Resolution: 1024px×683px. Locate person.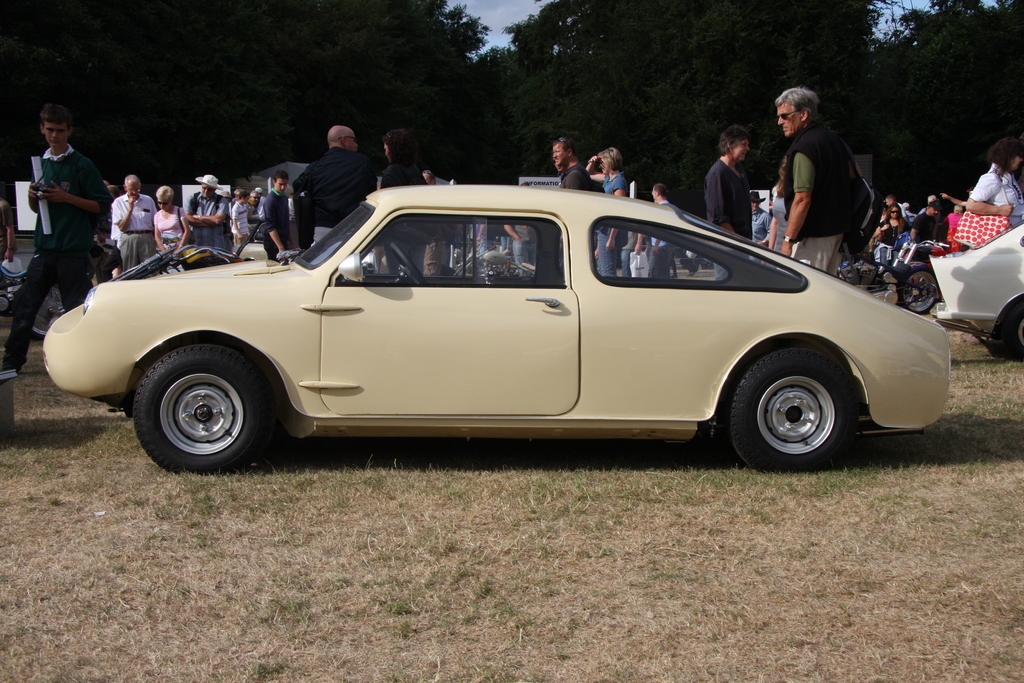
rect(148, 180, 193, 273).
